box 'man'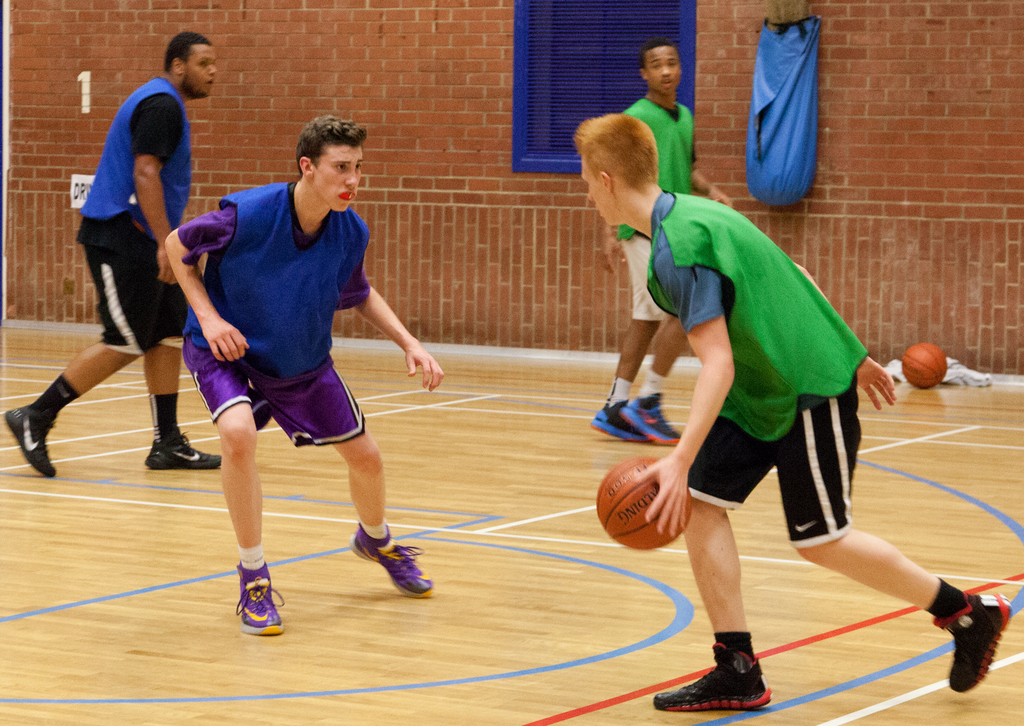
566 112 1018 709
